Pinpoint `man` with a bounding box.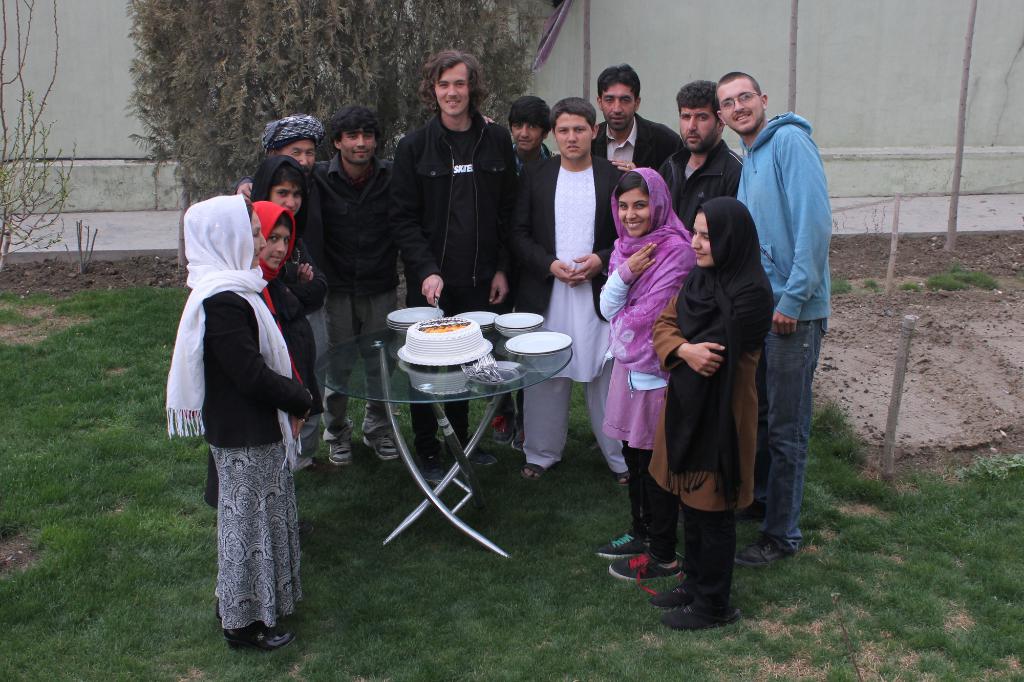
(257, 114, 346, 475).
